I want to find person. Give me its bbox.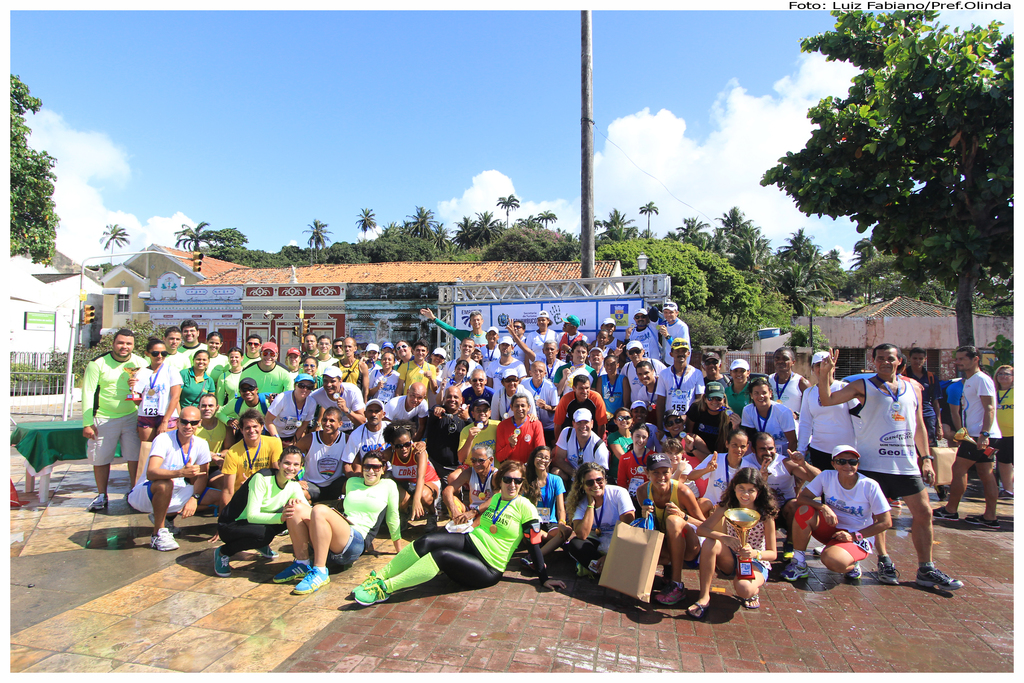
bbox=[528, 447, 563, 568].
